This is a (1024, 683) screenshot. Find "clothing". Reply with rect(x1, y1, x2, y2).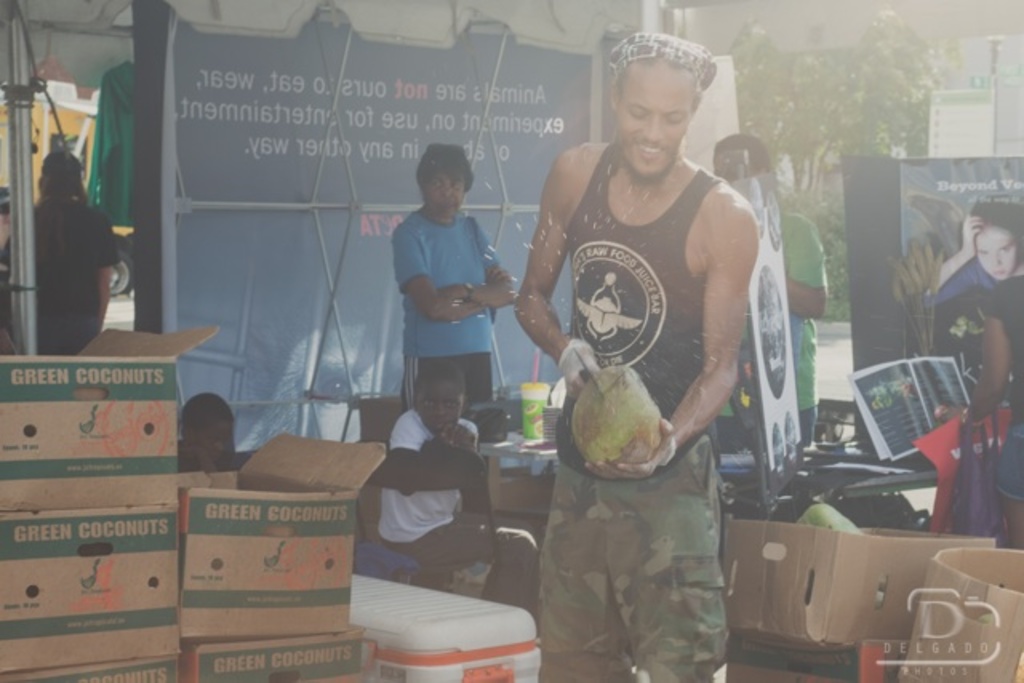
rect(536, 109, 771, 598).
